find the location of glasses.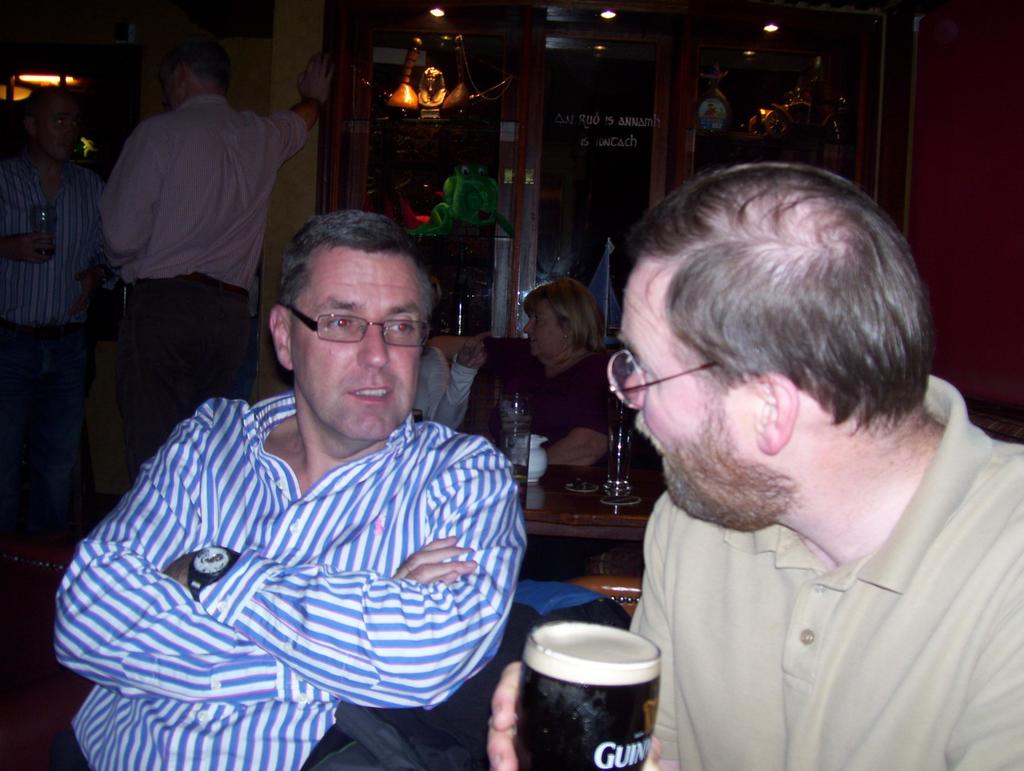
Location: 609:352:716:412.
